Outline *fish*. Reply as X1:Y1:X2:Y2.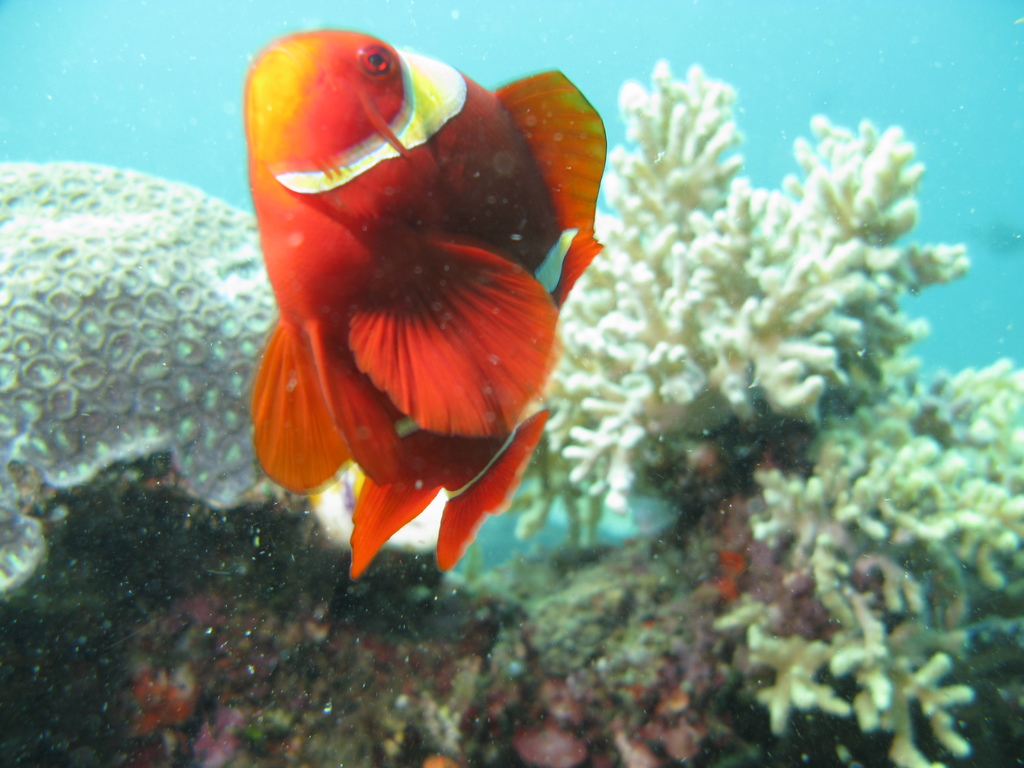
213:8:617:488.
